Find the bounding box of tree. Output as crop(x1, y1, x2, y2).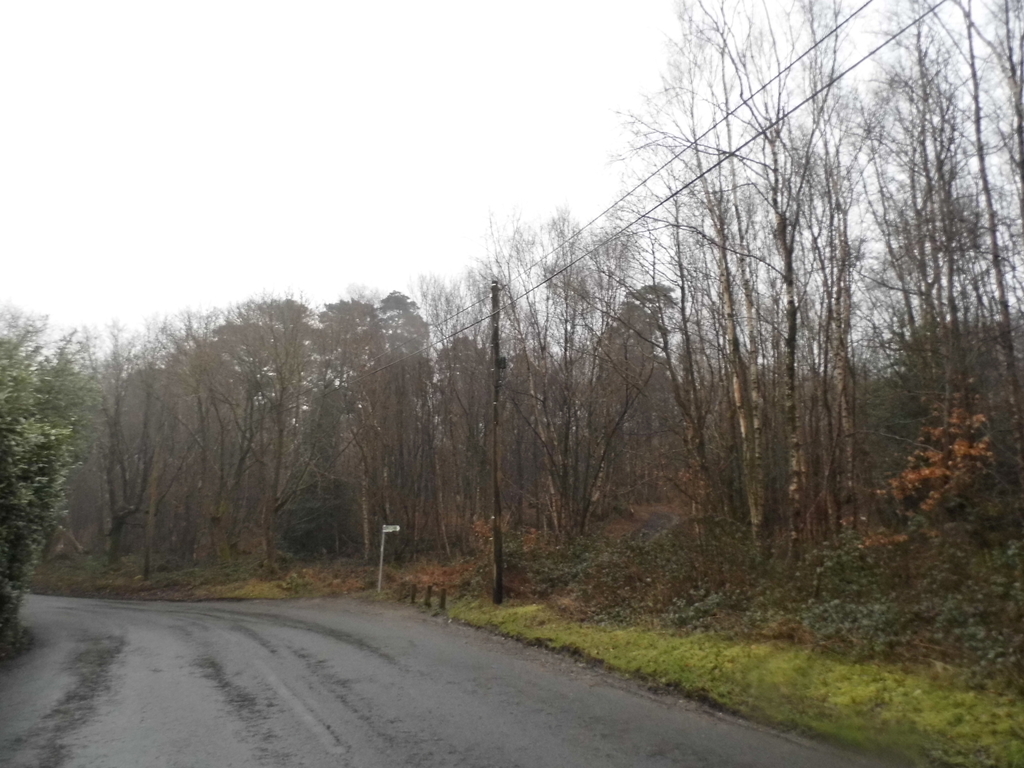
crop(234, 297, 312, 555).
